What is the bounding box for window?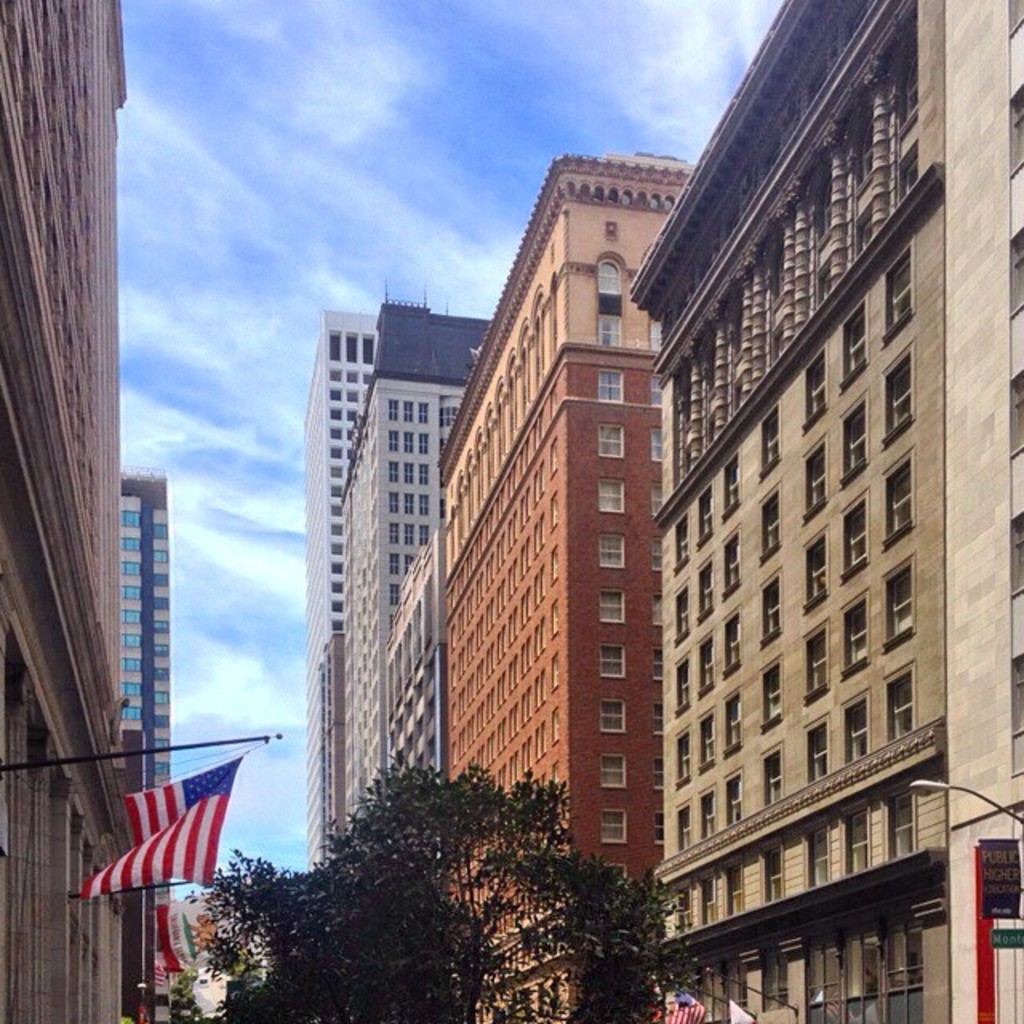
[x1=600, y1=370, x2=624, y2=403].
